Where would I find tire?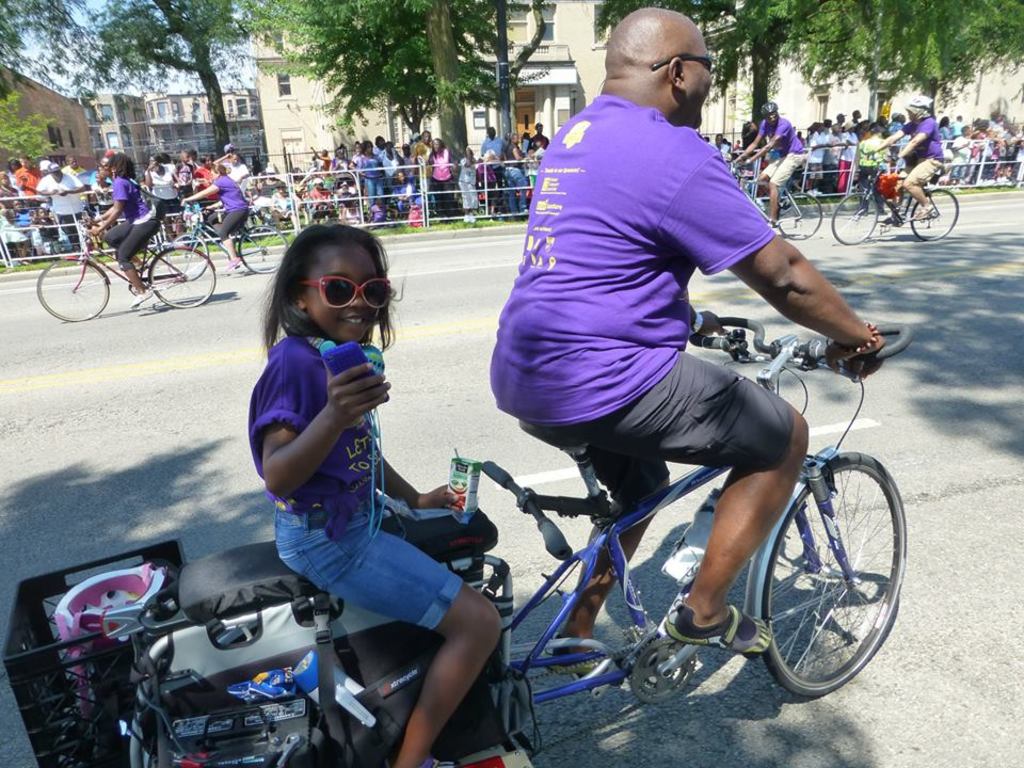
At x1=147 y1=246 x2=214 y2=311.
